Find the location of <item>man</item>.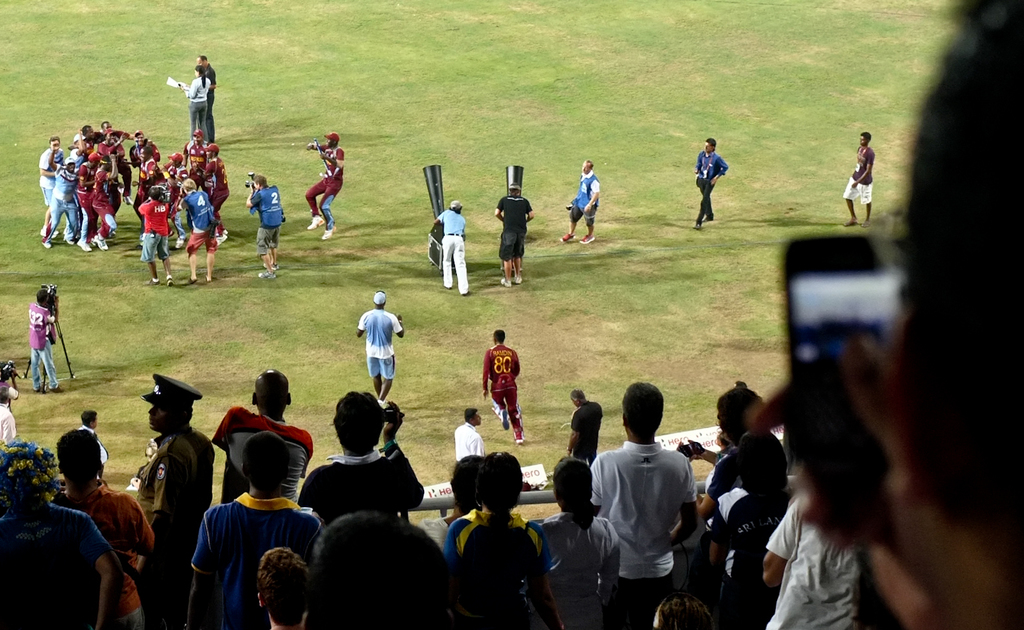
Location: <region>185, 435, 322, 626</region>.
